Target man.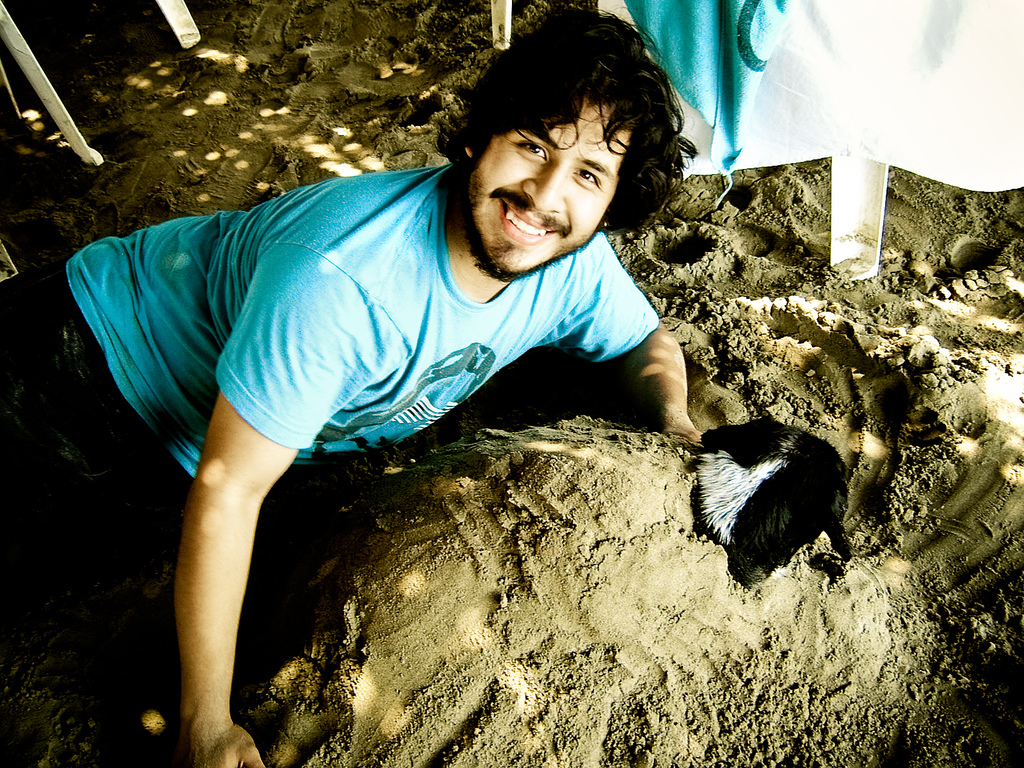
Target region: select_region(58, 66, 763, 729).
